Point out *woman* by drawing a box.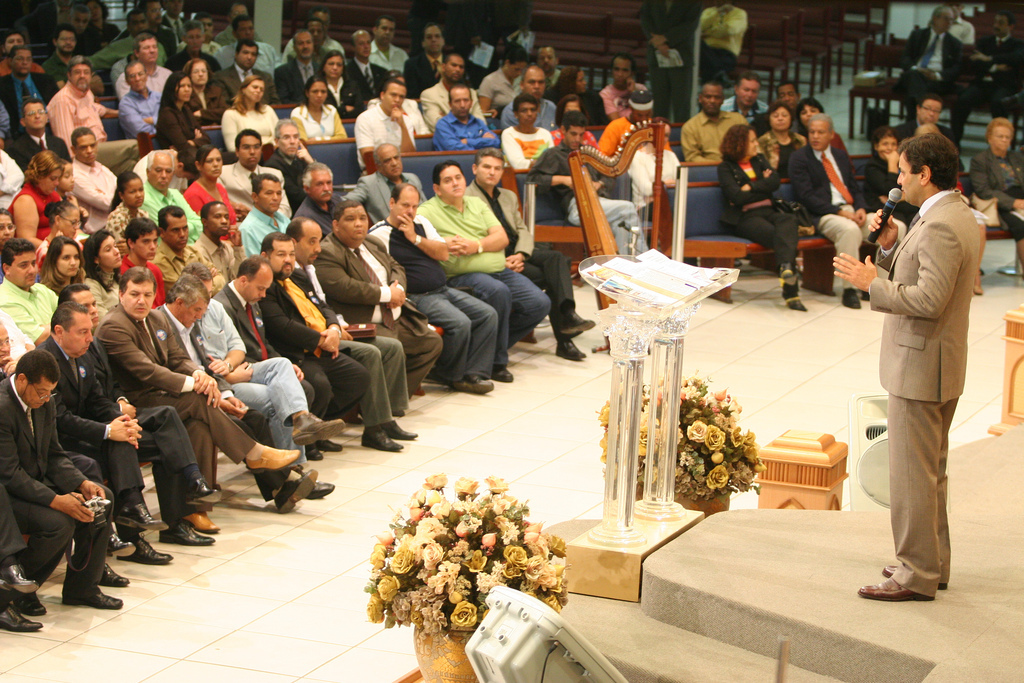
Rect(290, 76, 348, 144).
